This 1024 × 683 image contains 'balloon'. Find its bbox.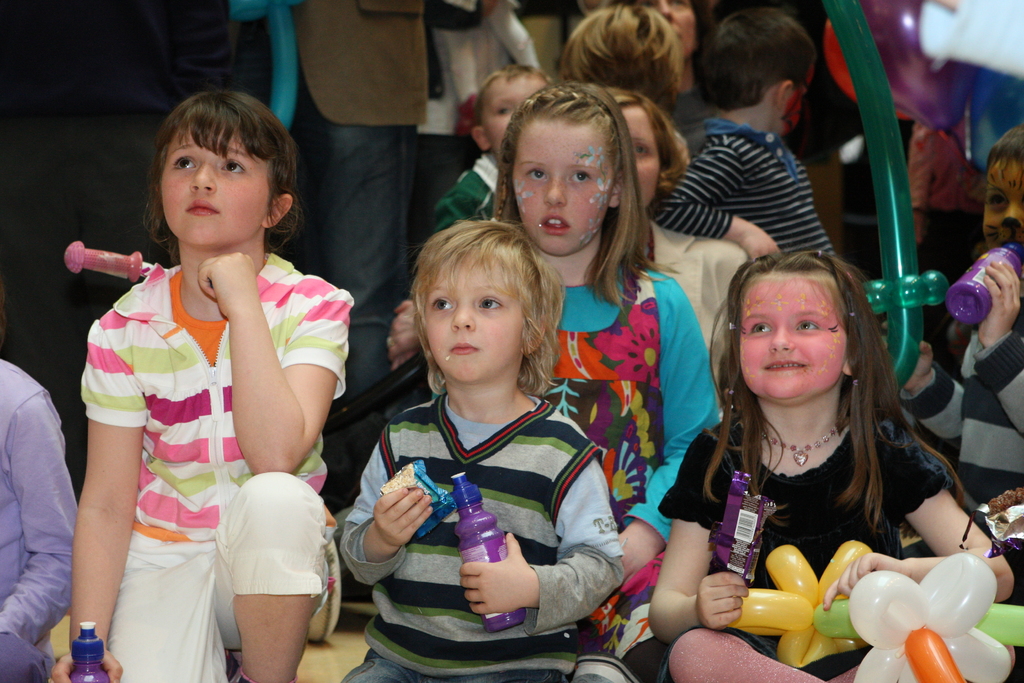
<bbox>845, 548, 1011, 682</bbox>.
